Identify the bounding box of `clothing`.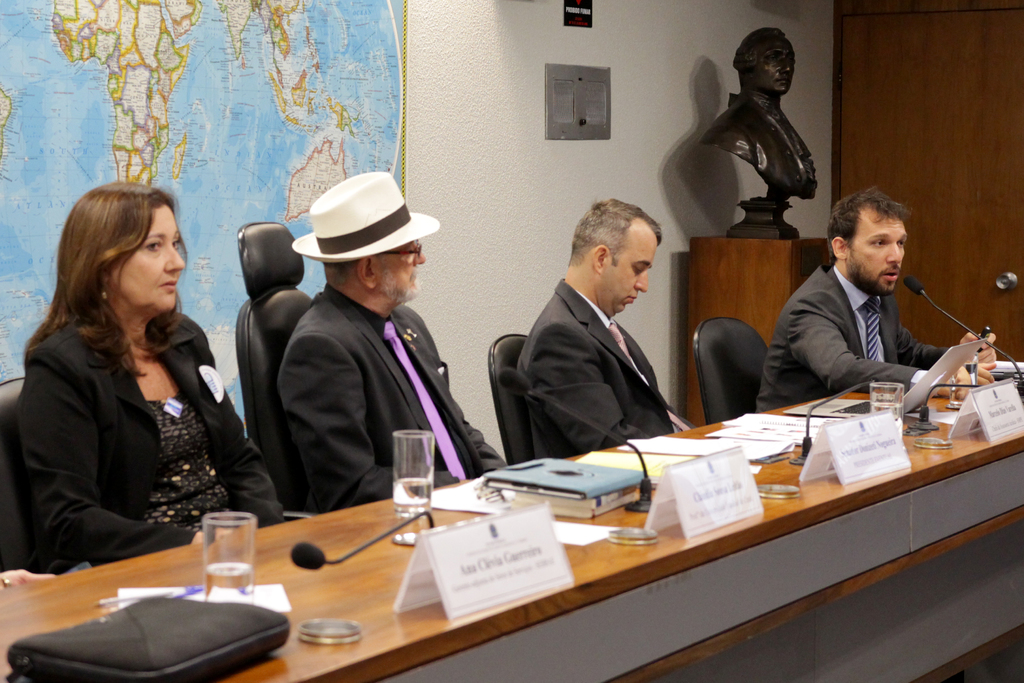
x1=11 y1=284 x2=253 y2=577.
